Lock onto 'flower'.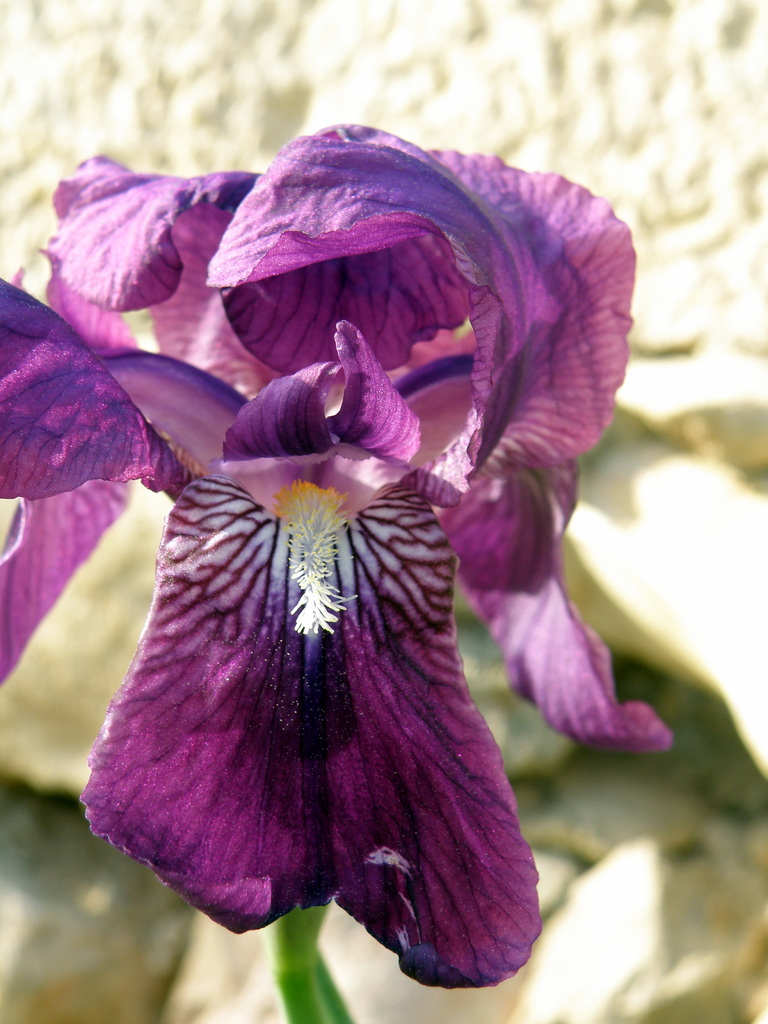
Locked: <region>51, 151, 641, 965</region>.
